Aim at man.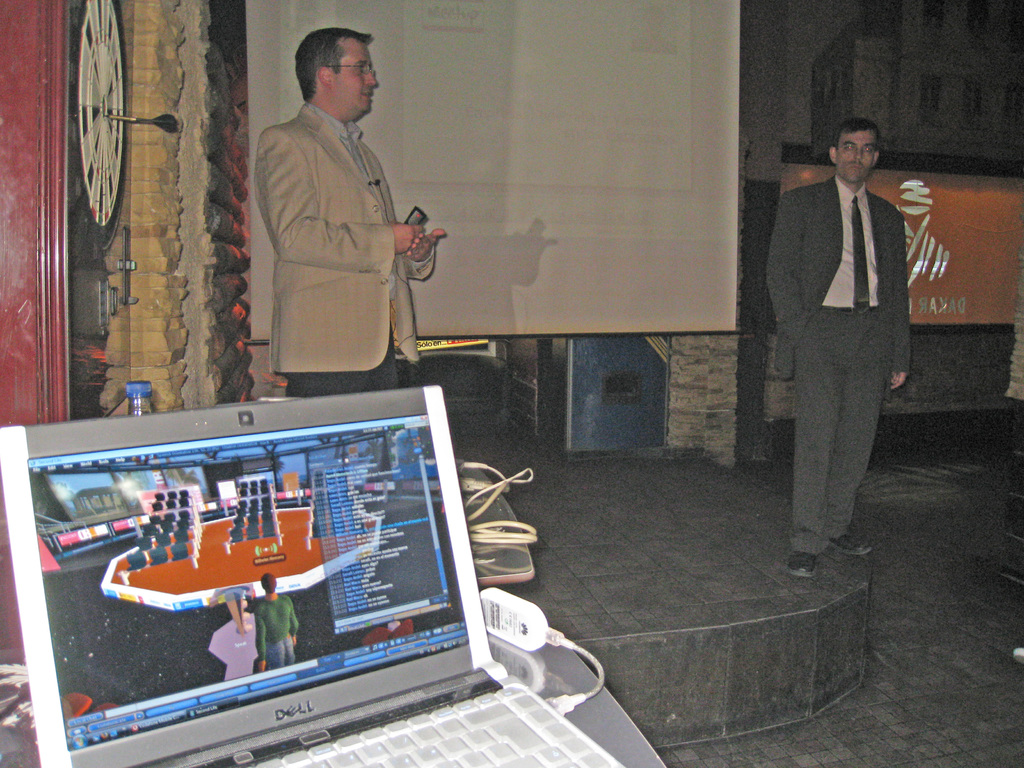
Aimed at [left=761, top=118, right=927, bottom=590].
